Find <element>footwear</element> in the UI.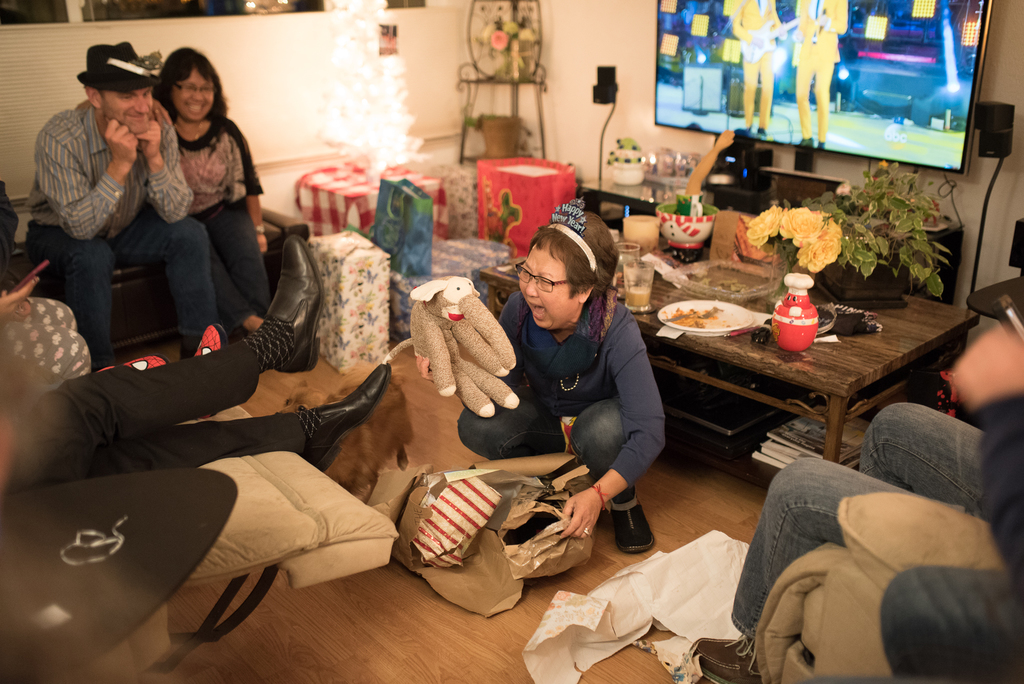
UI element at <region>257, 229, 323, 376</region>.
